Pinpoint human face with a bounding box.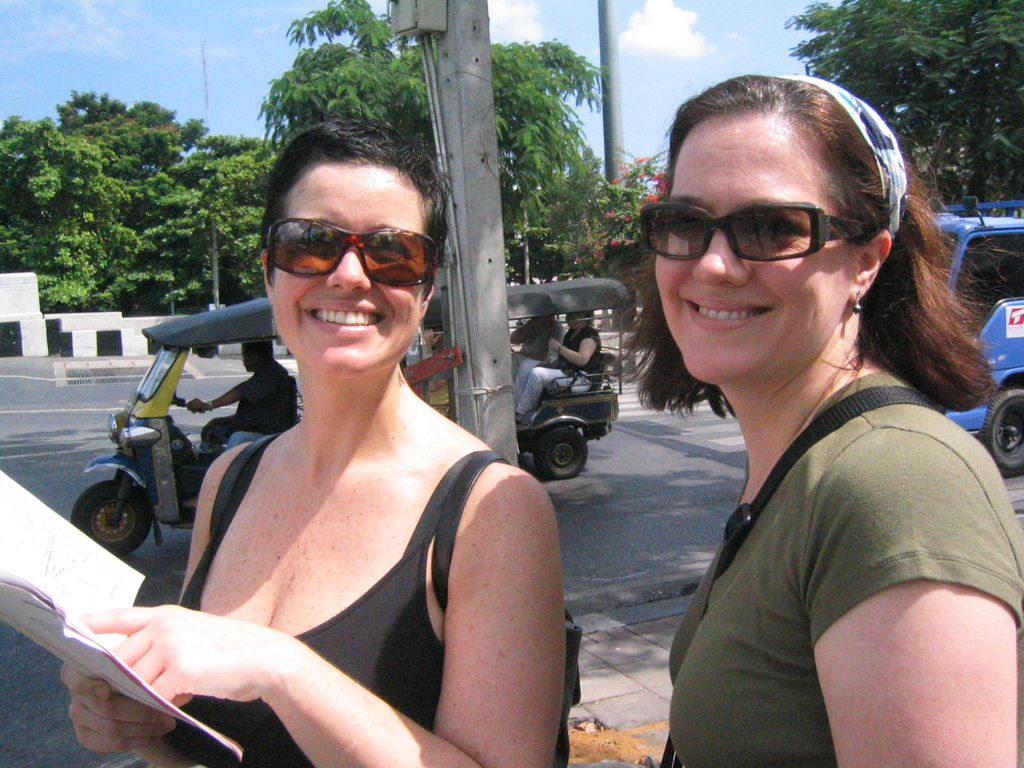
[x1=272, y1=166, x2=427, y2=375].
